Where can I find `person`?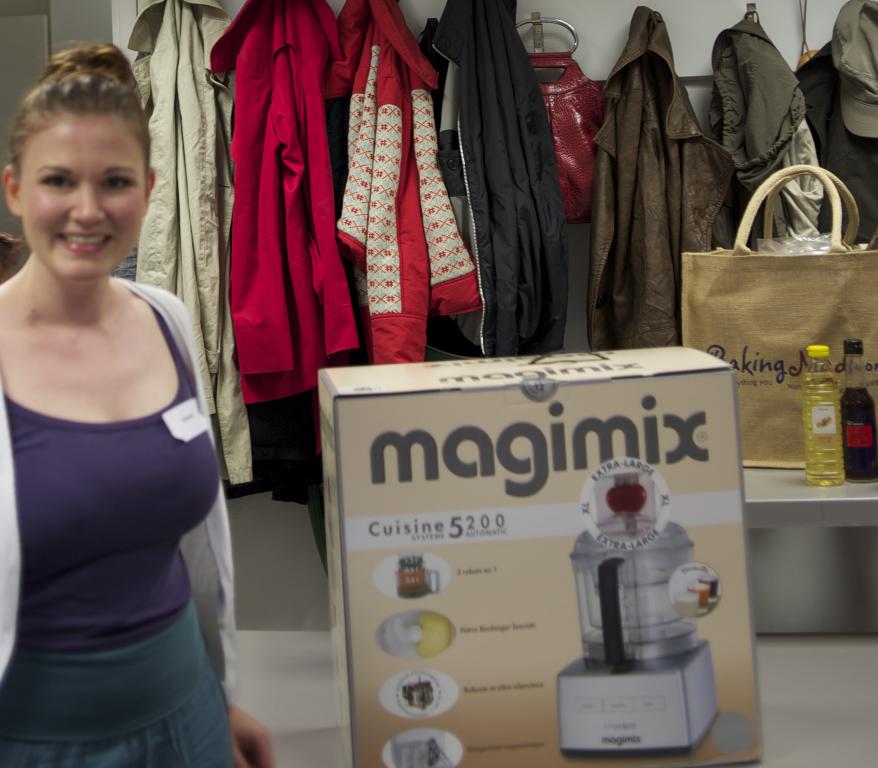
You can find it at 0, 46, 271, 767.
